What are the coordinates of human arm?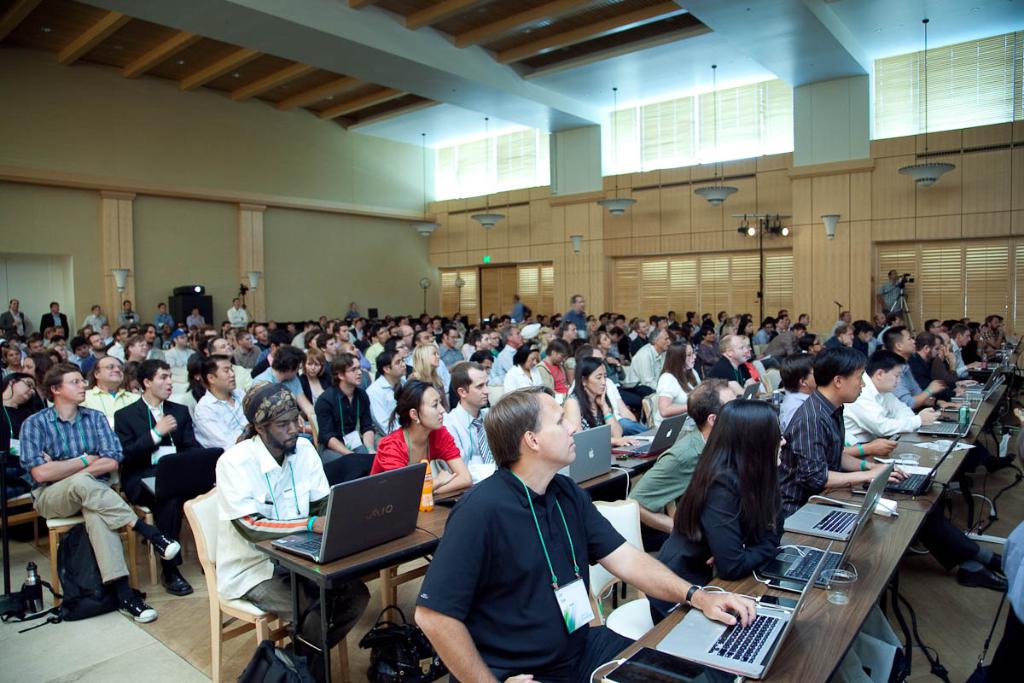
593,378,620,438.
